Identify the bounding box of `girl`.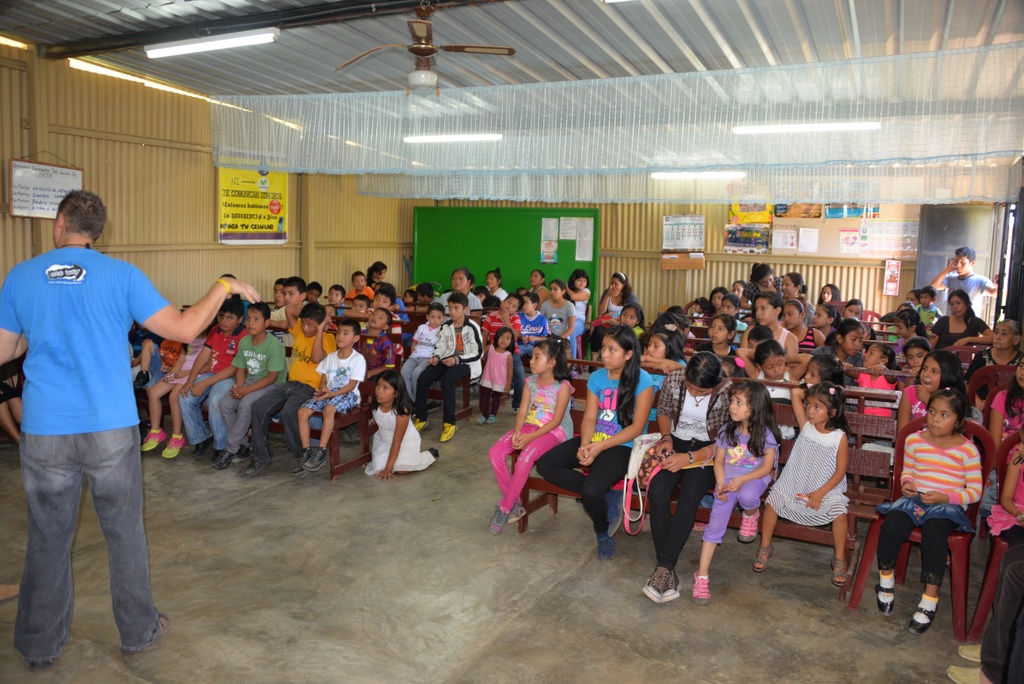
(x1=366, y1=367, x2=438, y2=480).
